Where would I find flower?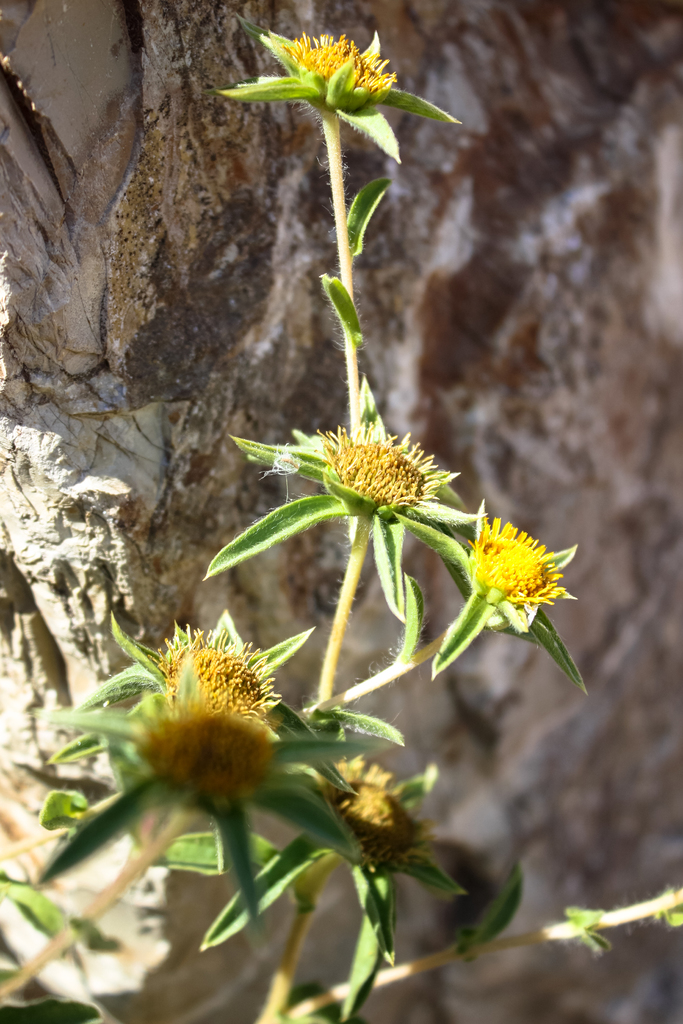
At <region>200, 369, 505, 625</region>.
